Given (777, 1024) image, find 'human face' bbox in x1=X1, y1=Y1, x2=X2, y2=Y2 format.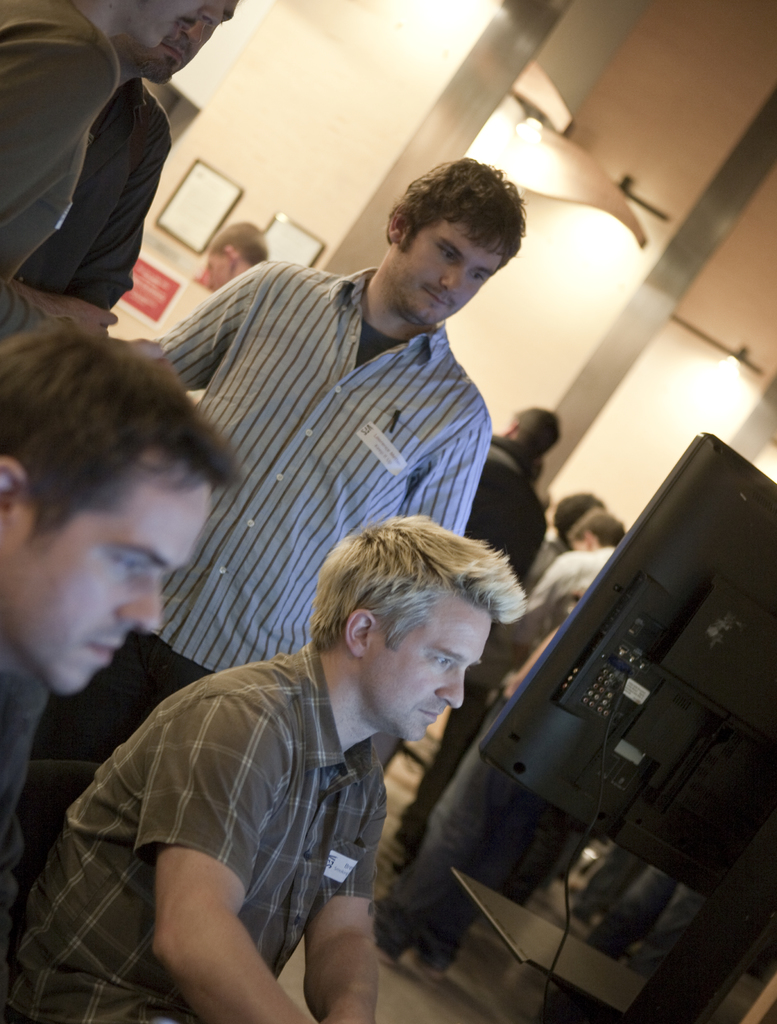
x1=0, y1=442, x2=211, y2=691.
